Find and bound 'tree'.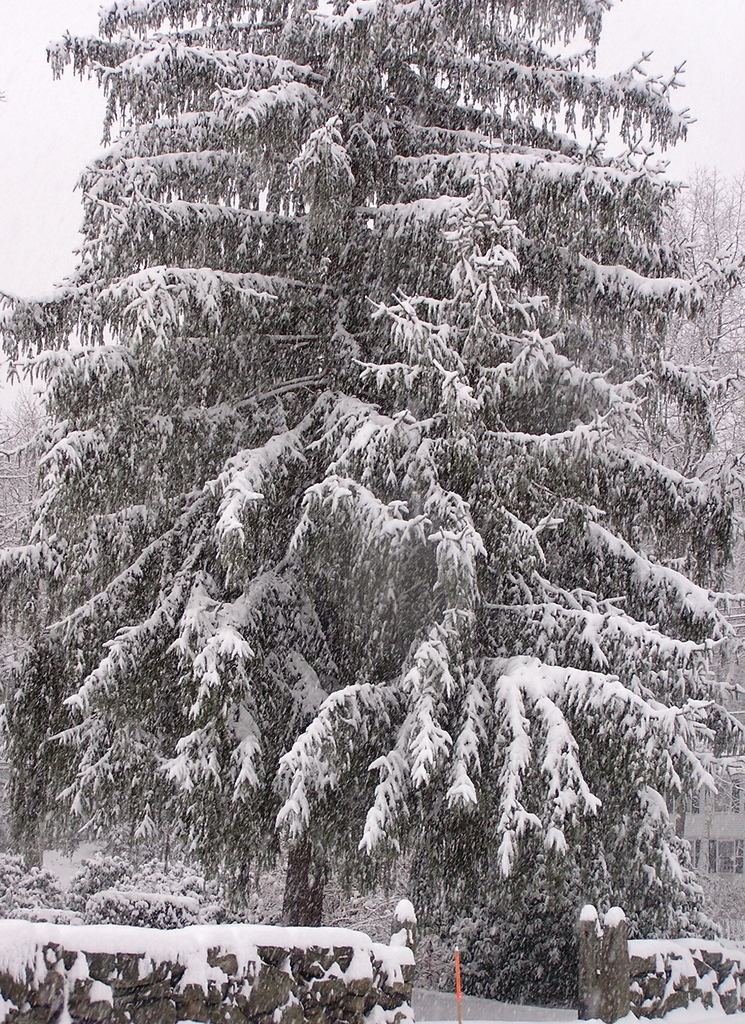
Bound: 0, 66, 737, 940.
